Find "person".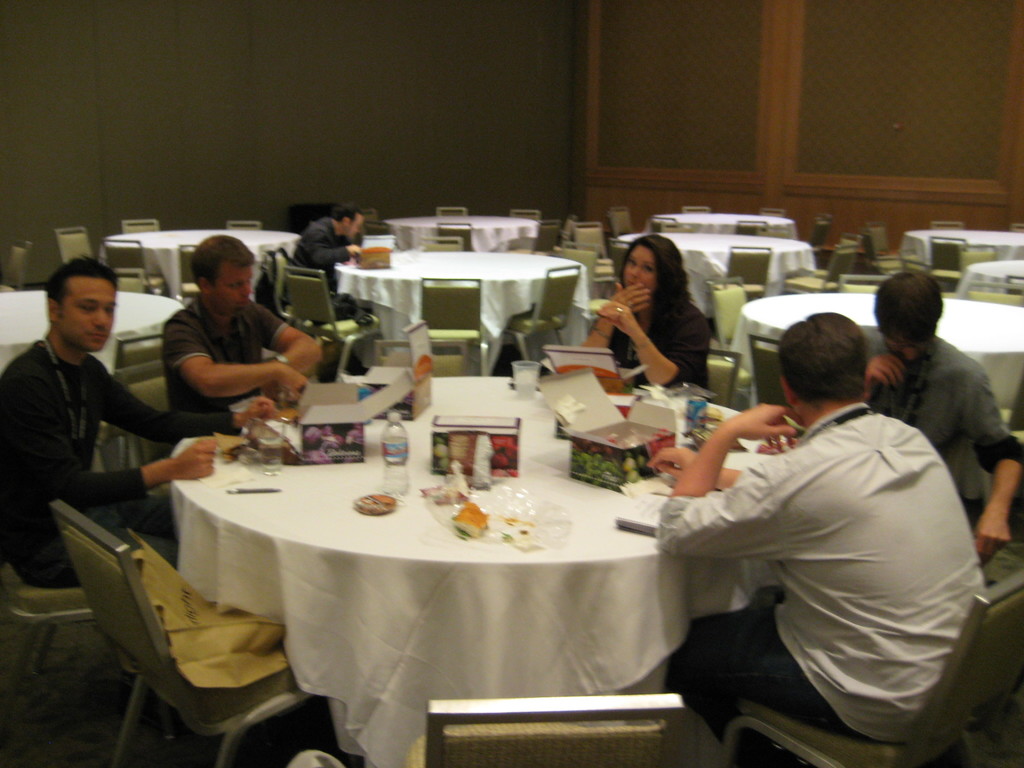
[x1=292, y1=206, x2=366, y2=271].
